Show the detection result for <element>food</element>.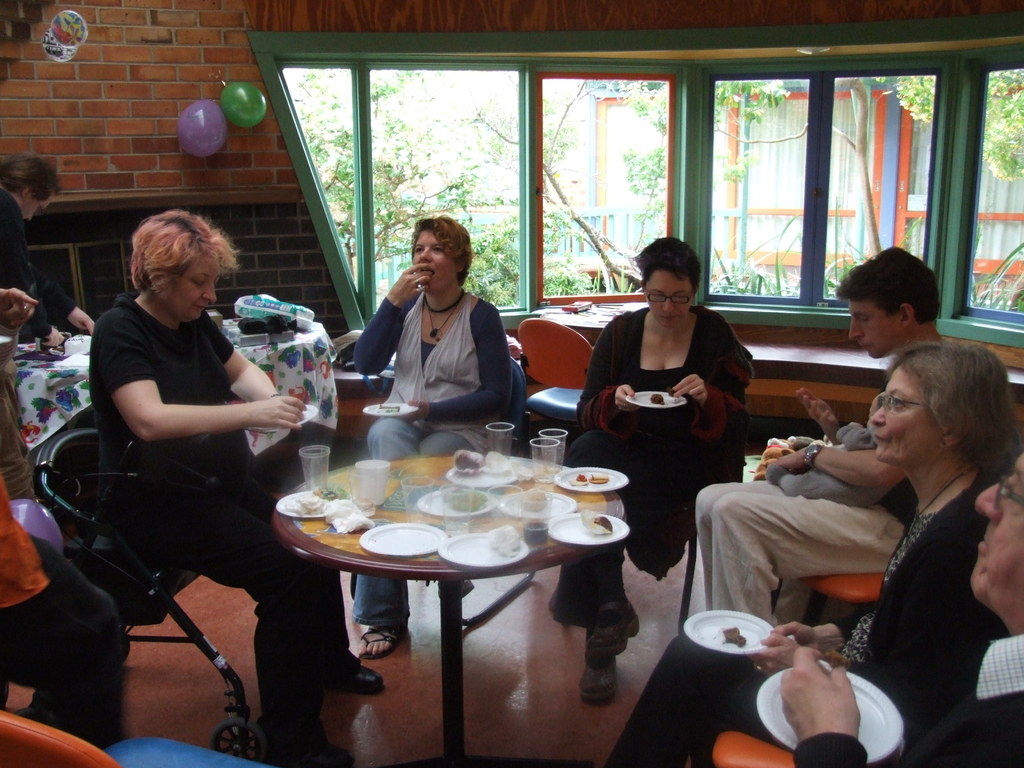
bbox(592, 514, 611, 532).
